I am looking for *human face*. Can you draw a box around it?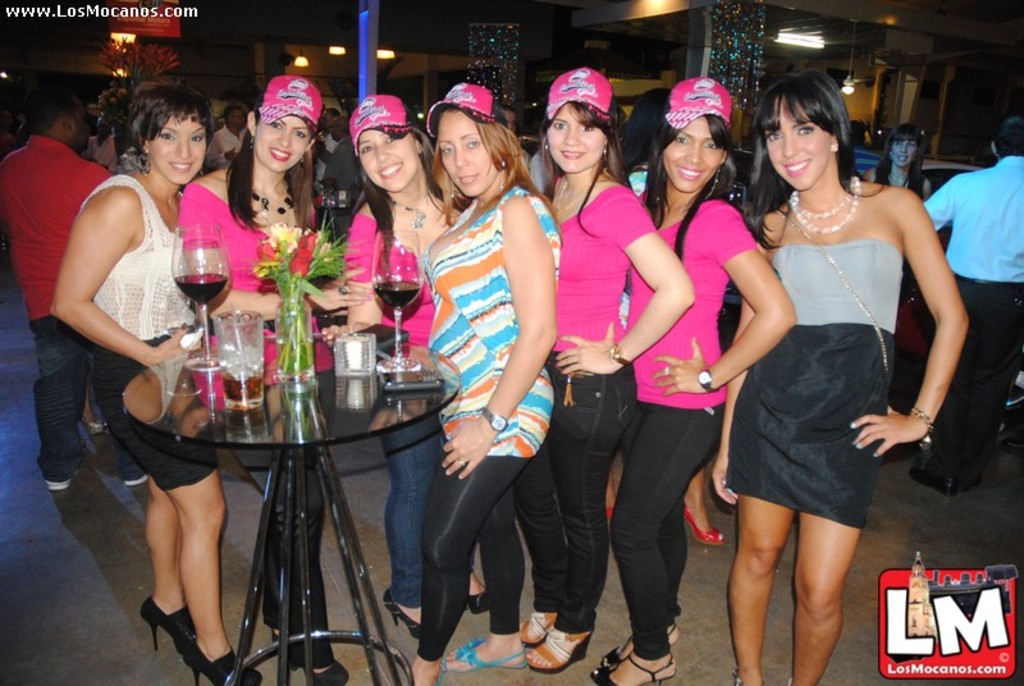
Sure, the bounding box is locate(229, 110, 246, 132).
